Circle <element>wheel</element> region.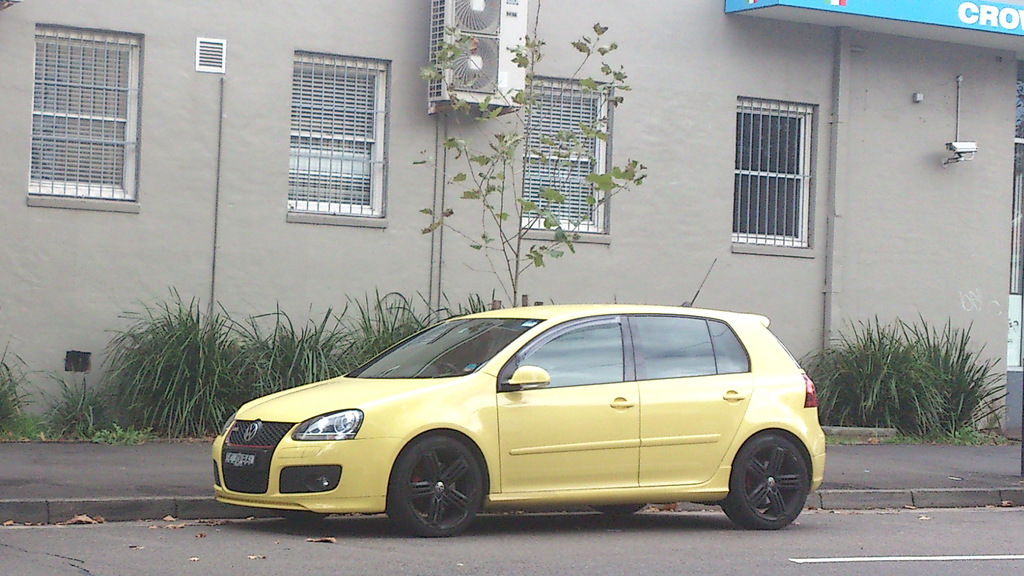
Region: bbox=(394, 447, 479, 524).
